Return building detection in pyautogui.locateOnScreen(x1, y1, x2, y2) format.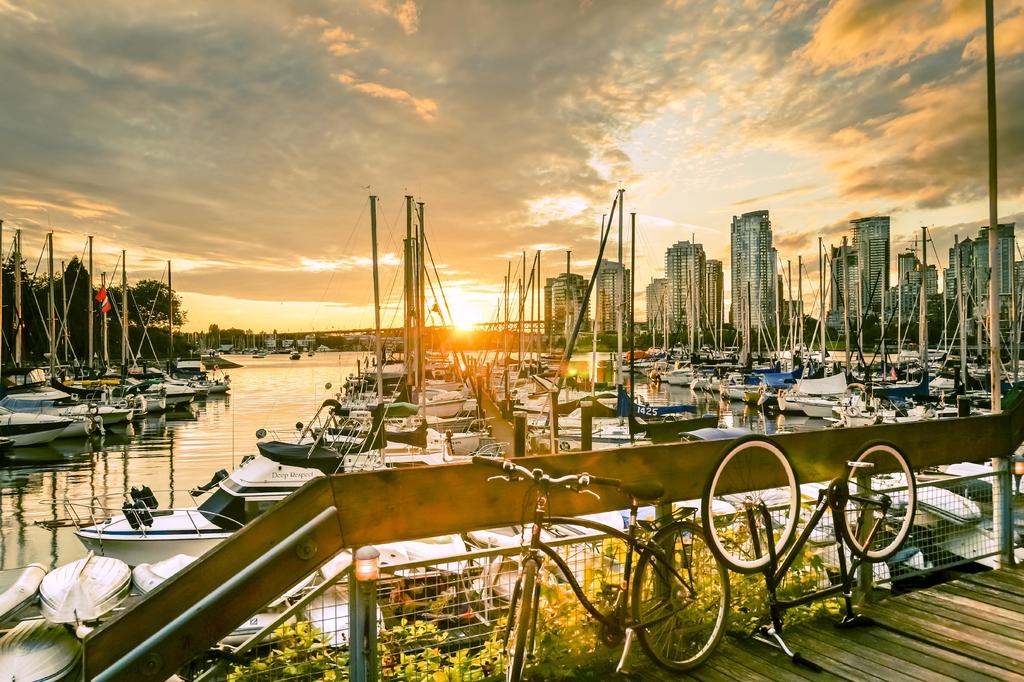
pyautogui.locateOnScreen(950, 219, 1010, 319).
